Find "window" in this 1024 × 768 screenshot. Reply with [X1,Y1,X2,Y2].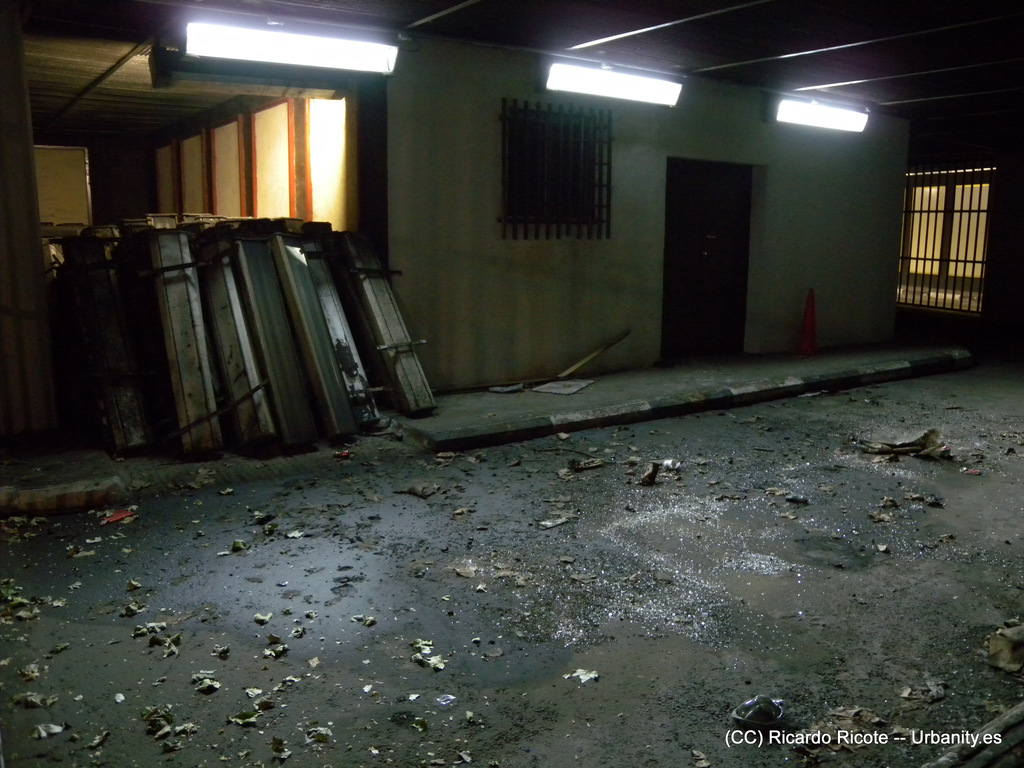
[906,166,988,308].
